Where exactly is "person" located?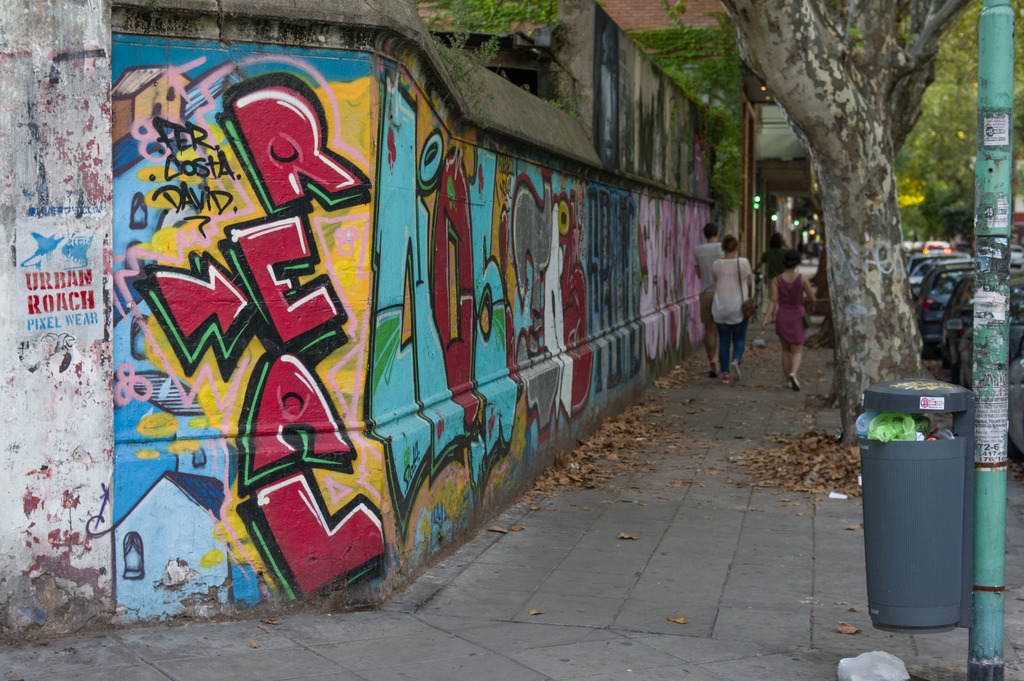
Its bounding box is {"left": 700, "top": 225, "right": 739, "bottom": 352}.
